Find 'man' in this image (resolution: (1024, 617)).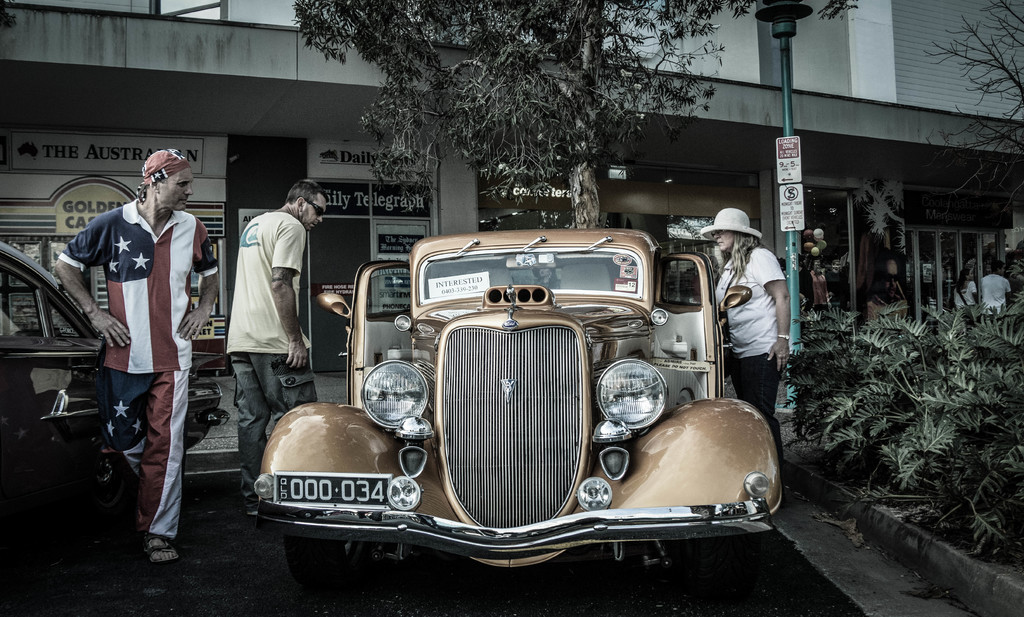
<box>208,177,311,464</box>.
